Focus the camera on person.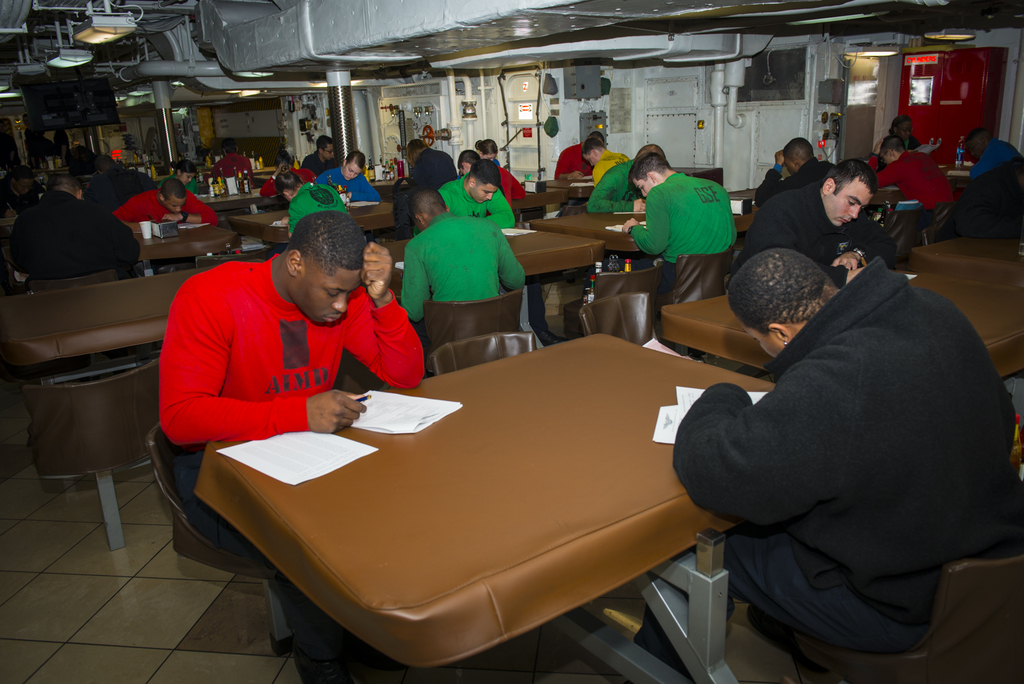
Focus region: crop(10, 174, 140, 288).
